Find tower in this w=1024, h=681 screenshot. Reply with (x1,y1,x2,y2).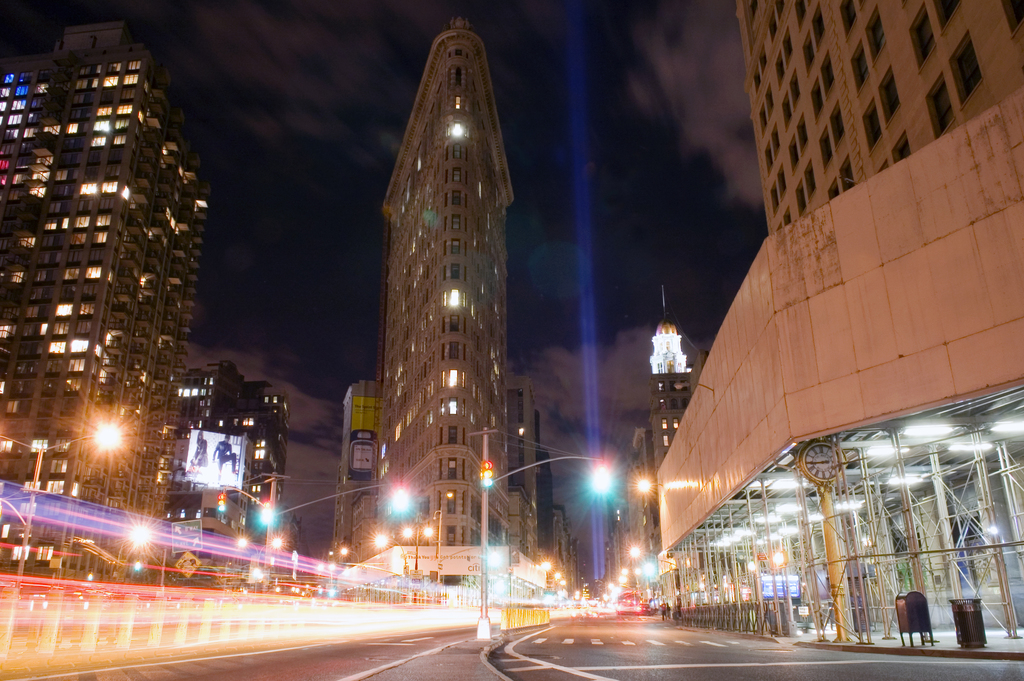
(0,22,207,574).
